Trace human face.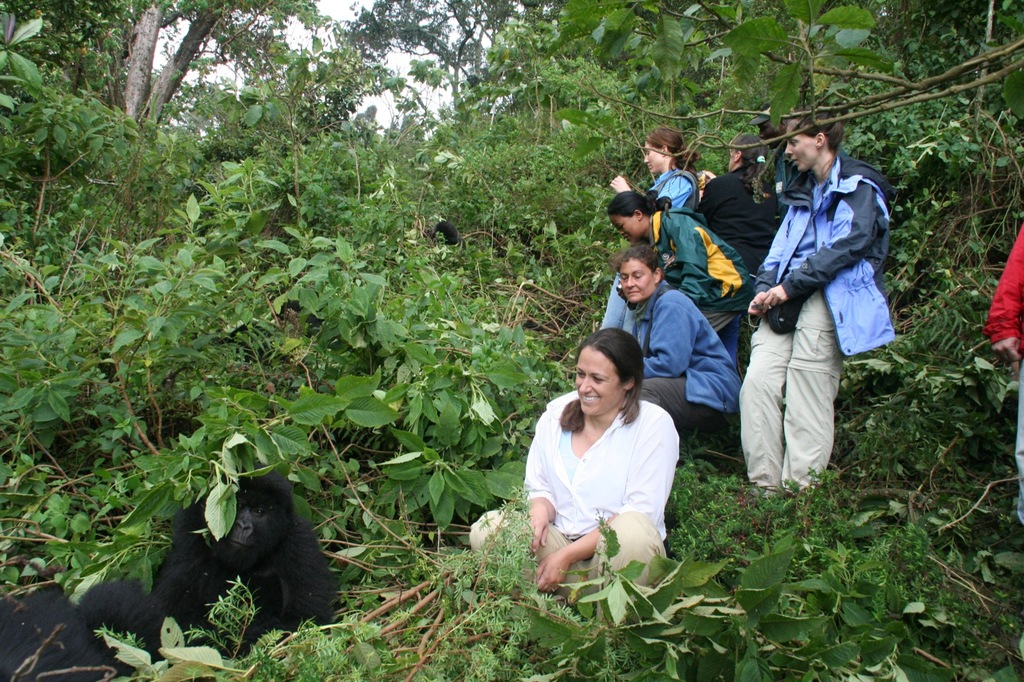
Traced to [left=643, top=139, right=665, bottom=174].
